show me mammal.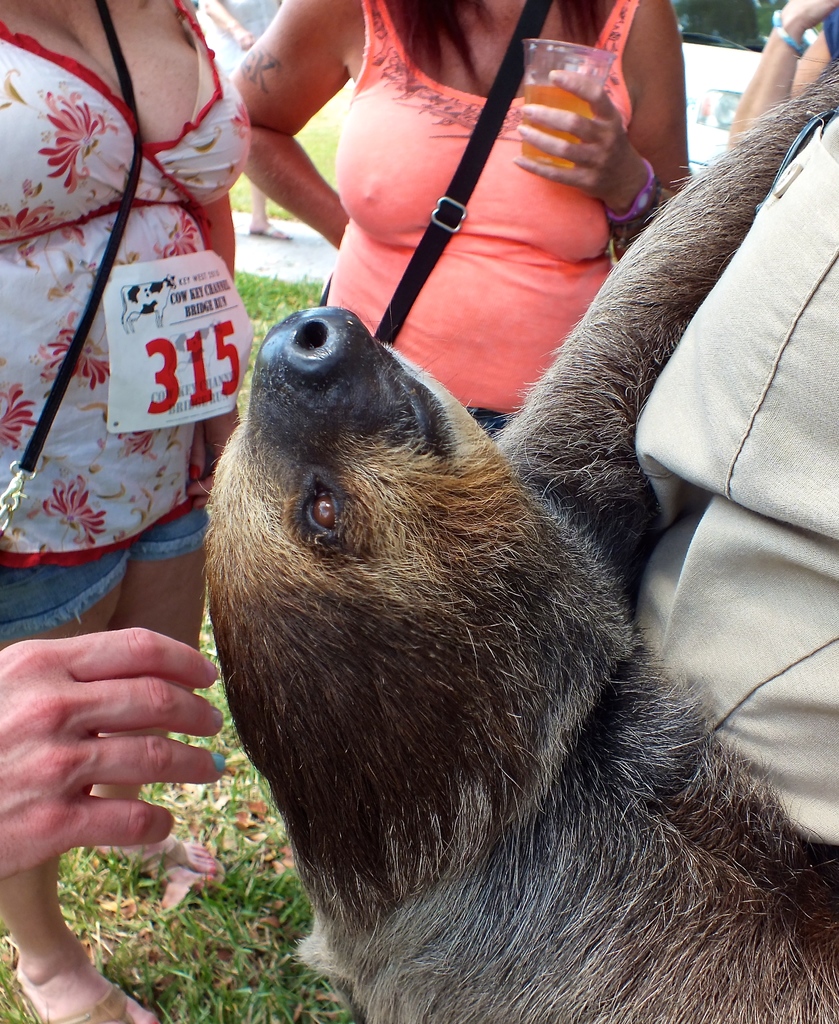
mammal is here: region(722, 0, 838, 150).
